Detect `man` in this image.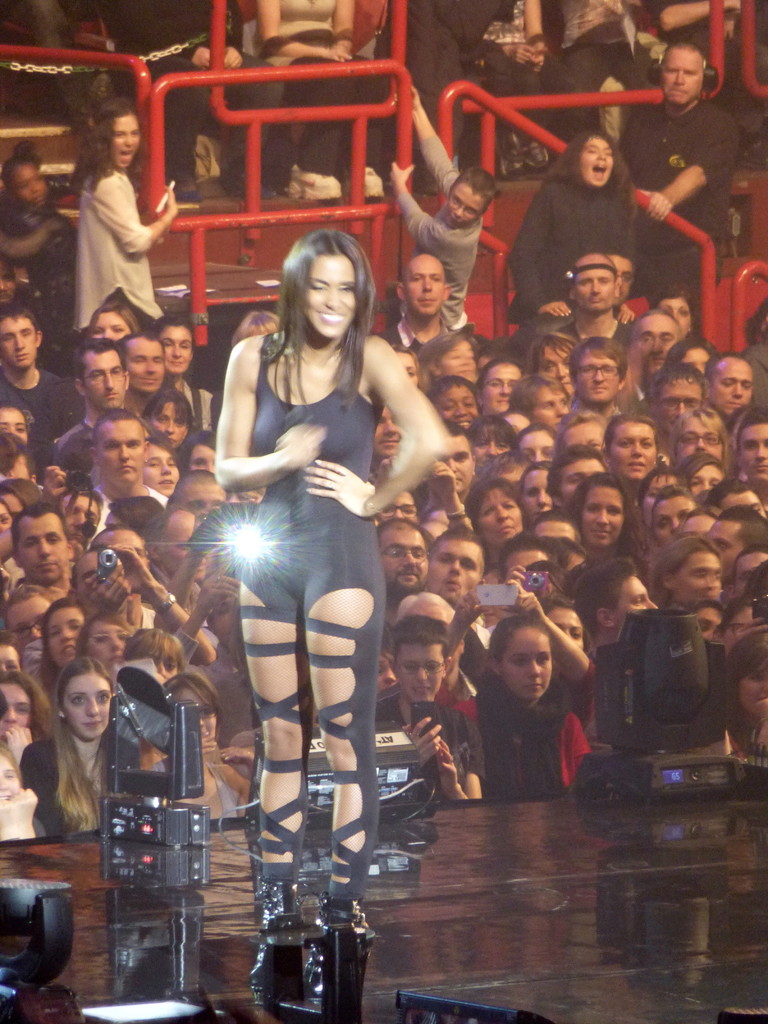
Detection: <region>708, 506, 767, 586</region>.
